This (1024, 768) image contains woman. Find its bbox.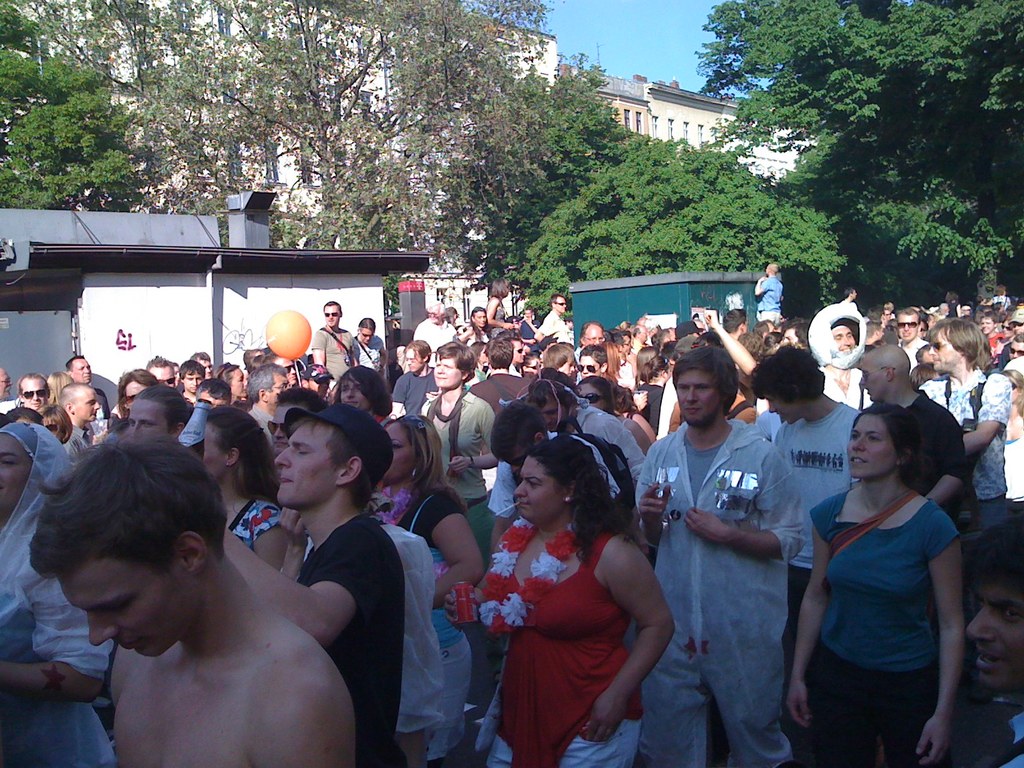
left=785, top=406, right=966, bottom=767.
